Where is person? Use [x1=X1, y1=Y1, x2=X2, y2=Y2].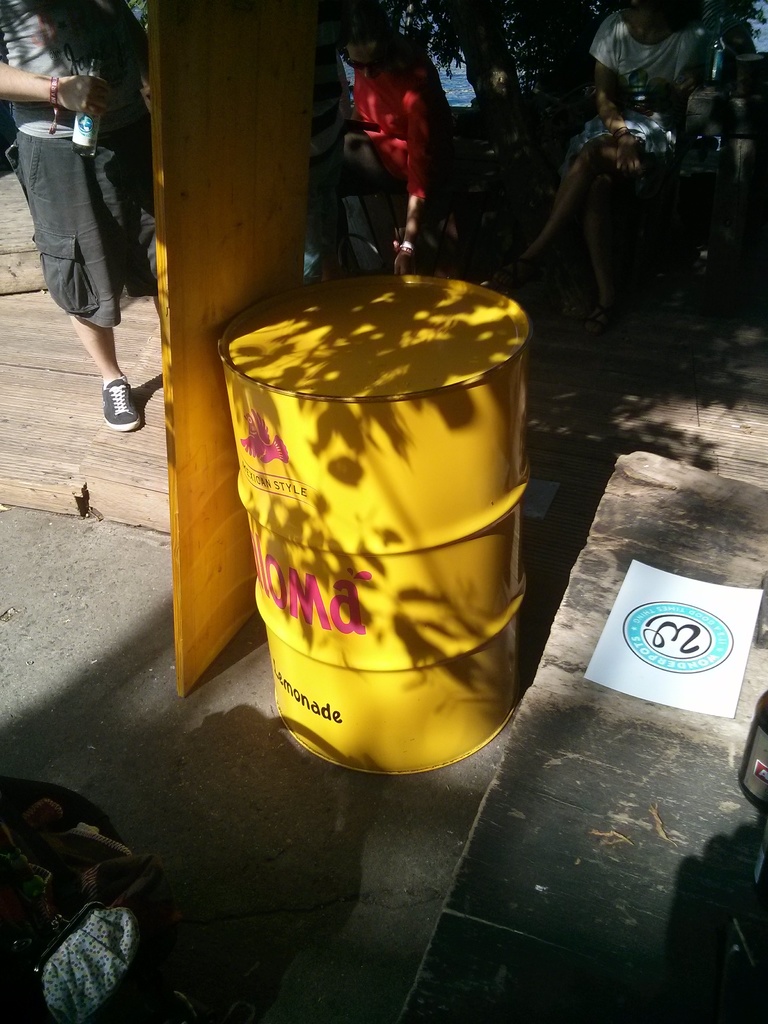
[x1=307, y1=0, x2=452, y2=277].
